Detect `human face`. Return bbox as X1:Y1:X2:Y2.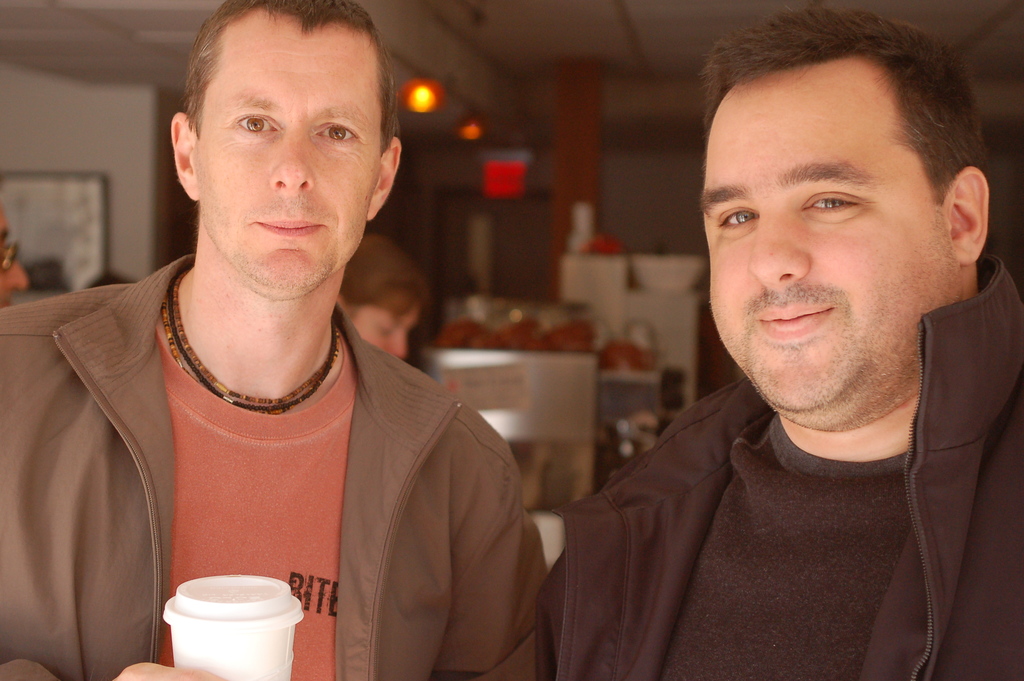
193:1:371:292.
